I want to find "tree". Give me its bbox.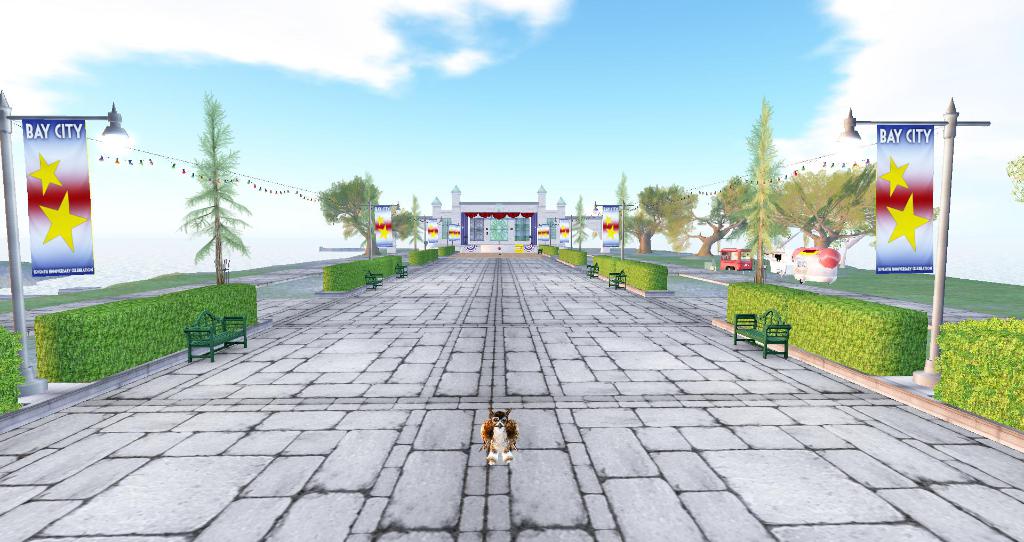
[left=737, top=102, right=783, bottom=274].
